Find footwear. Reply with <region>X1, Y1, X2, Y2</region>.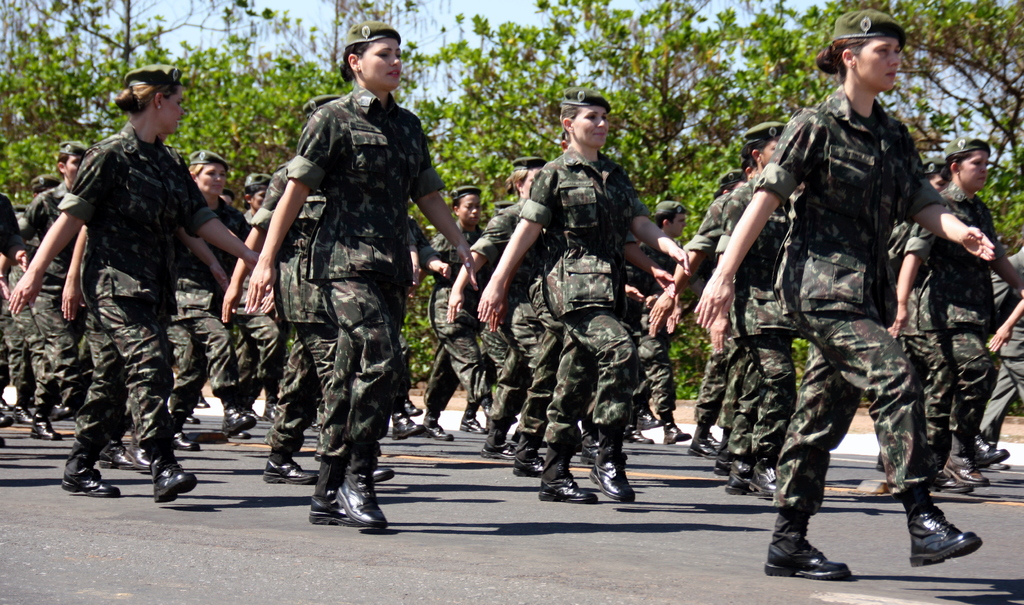
<region>931, 473, 970, 494</region>.
